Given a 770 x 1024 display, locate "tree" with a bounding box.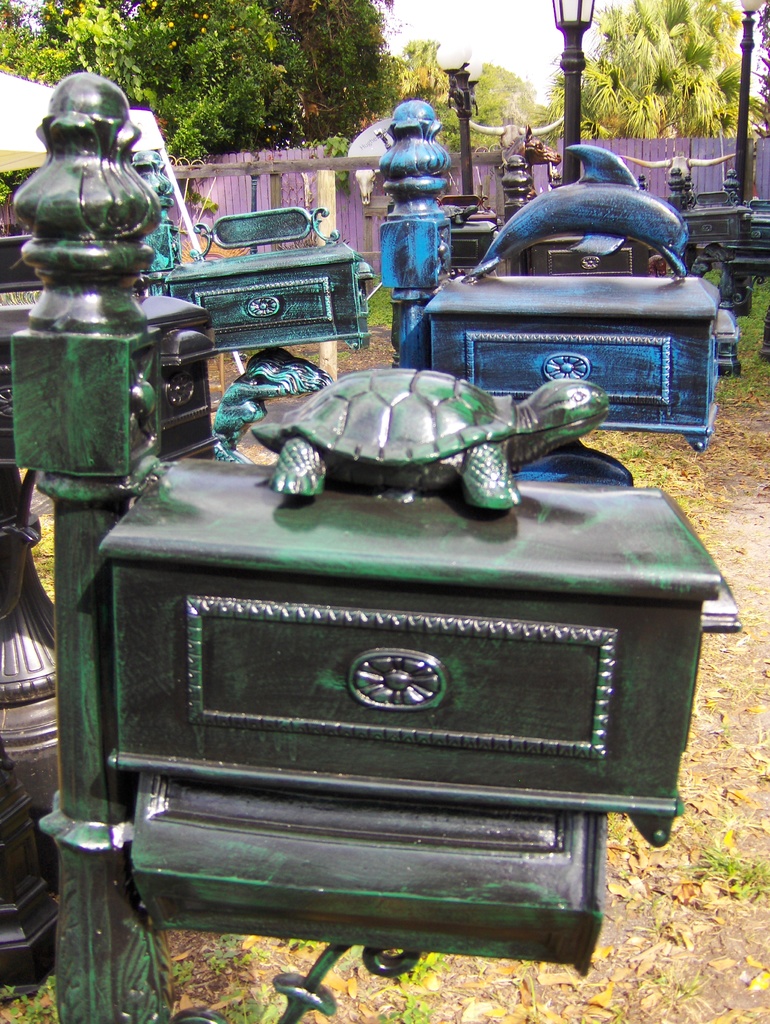
Located: [left=321, top=0, right=406, bottom=161].
